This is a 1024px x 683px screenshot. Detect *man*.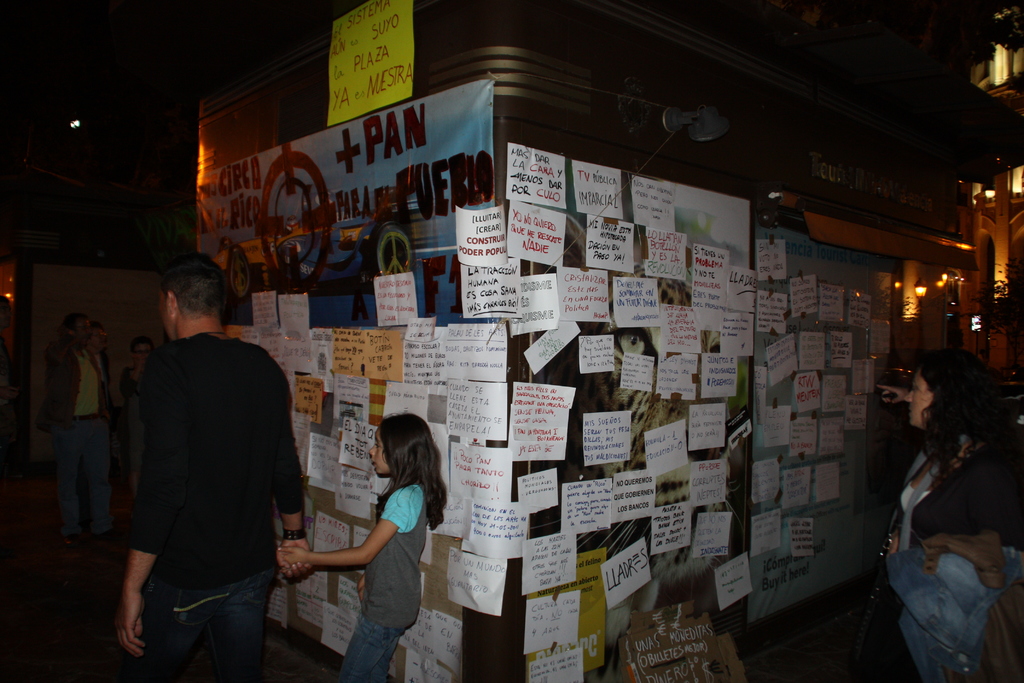
<box>108,257,322,674</box>.
